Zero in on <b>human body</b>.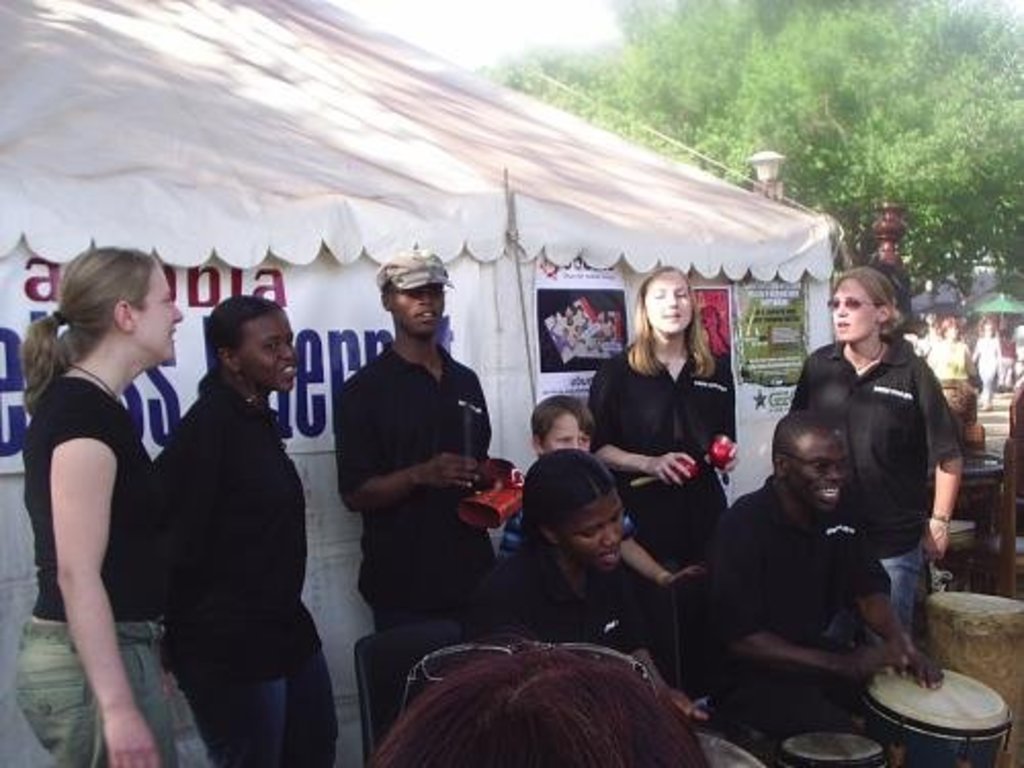
Zeroed in: <box>14,227,201,727</box>.
